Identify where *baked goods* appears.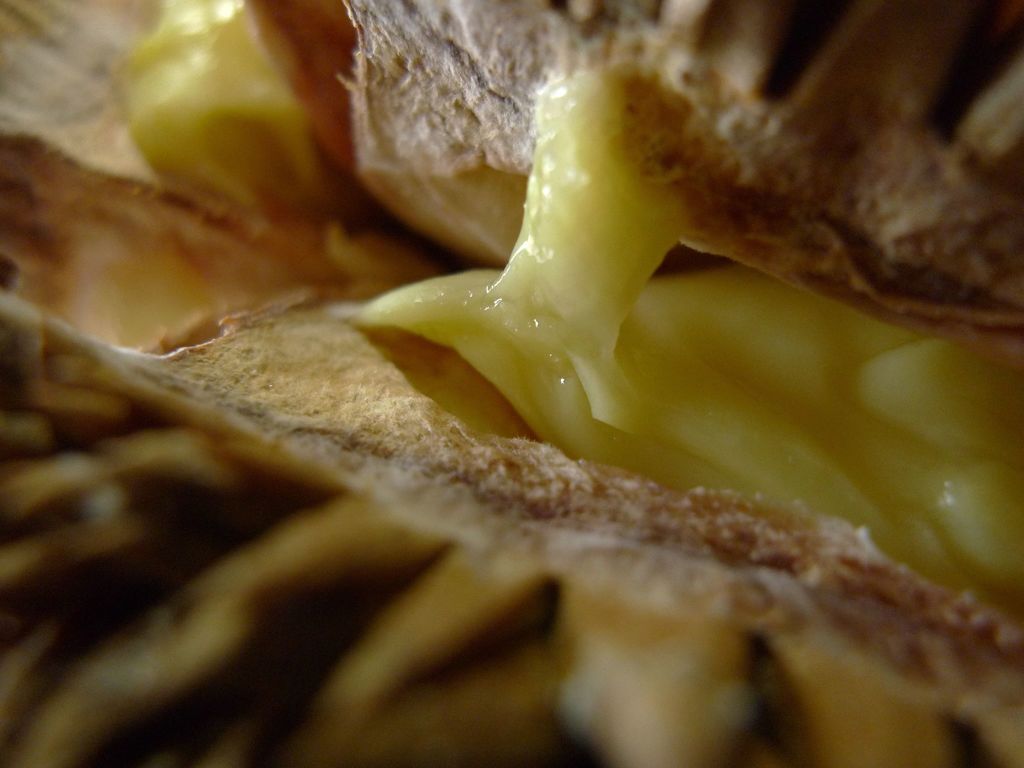
Appears at 3:0:1023:760.
